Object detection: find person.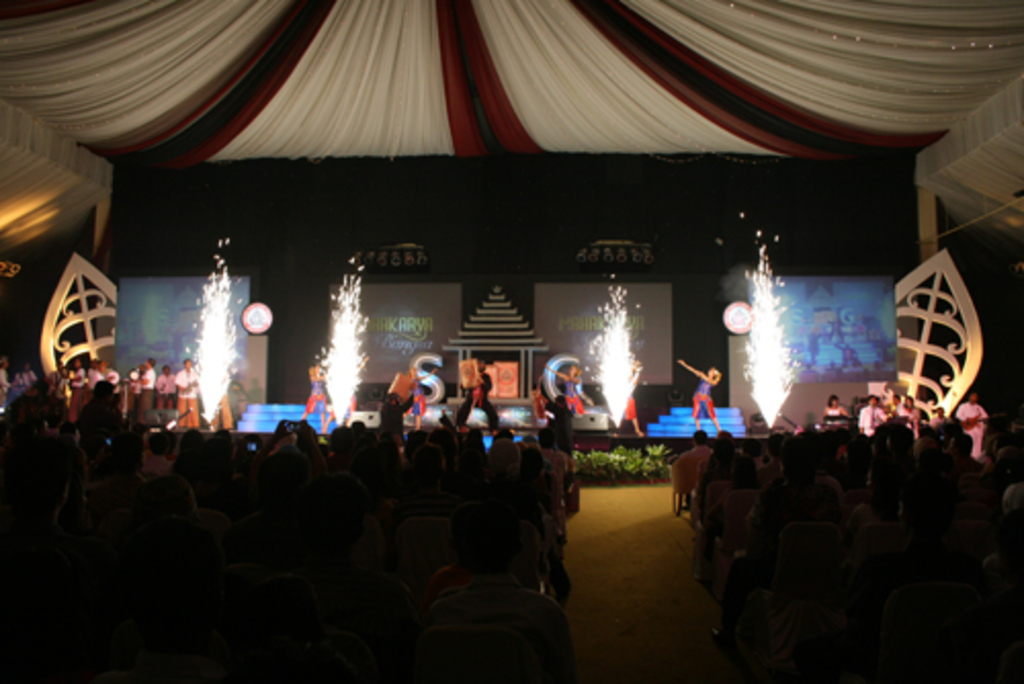
bbox(856, 391, 891, 436).
